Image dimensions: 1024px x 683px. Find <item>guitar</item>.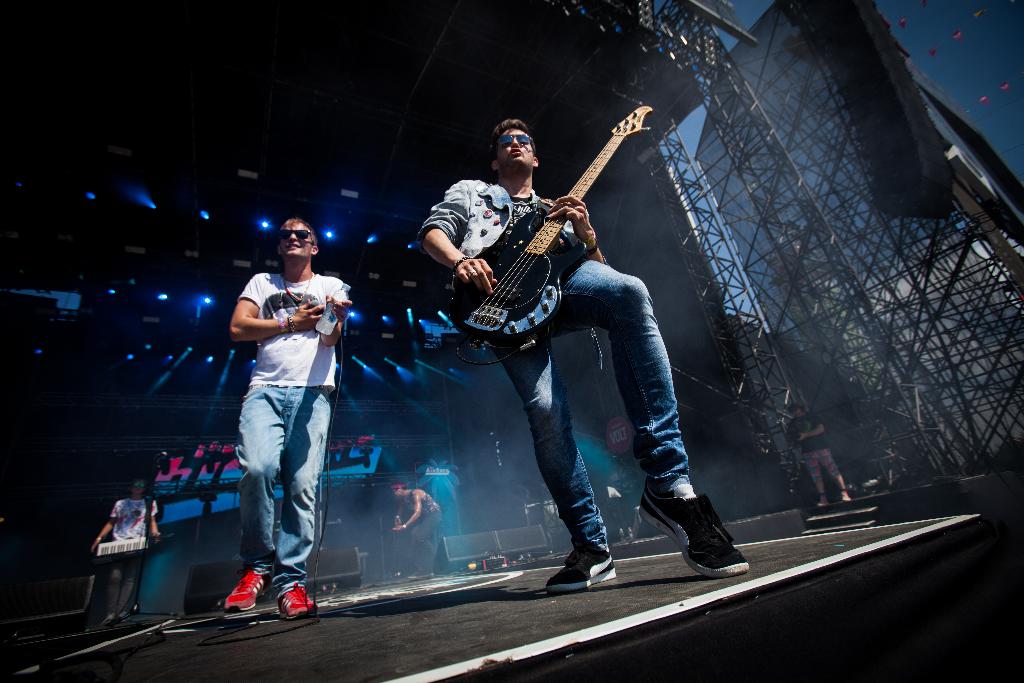
(x1=451, y1=101, x2=653, y2=341).
